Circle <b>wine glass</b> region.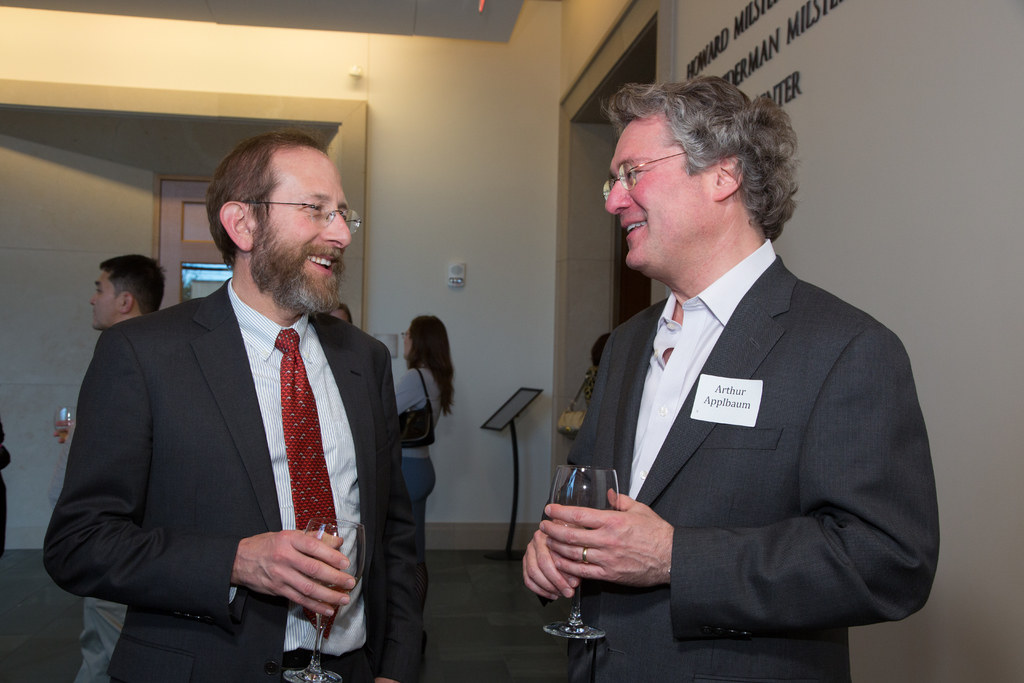
Region: 278/520/366/680.
